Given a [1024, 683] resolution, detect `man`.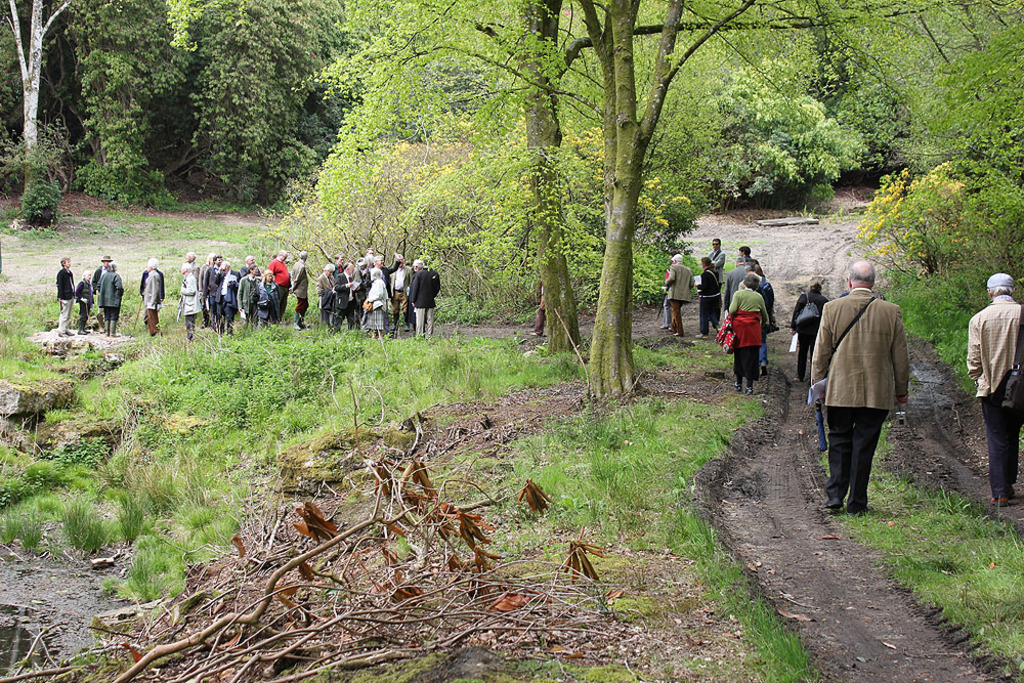
{"x1": 179, "y1": 265, "x2": 202, "y2": 342}.
